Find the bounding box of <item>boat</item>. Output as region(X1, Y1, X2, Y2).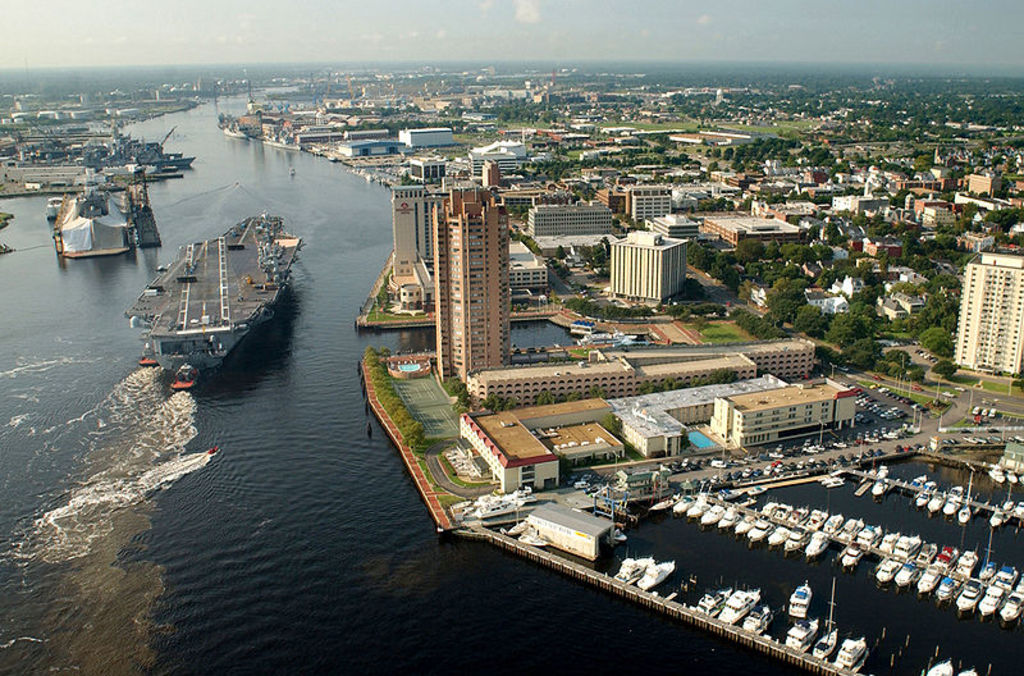
region(786, 574, 814, 617).
